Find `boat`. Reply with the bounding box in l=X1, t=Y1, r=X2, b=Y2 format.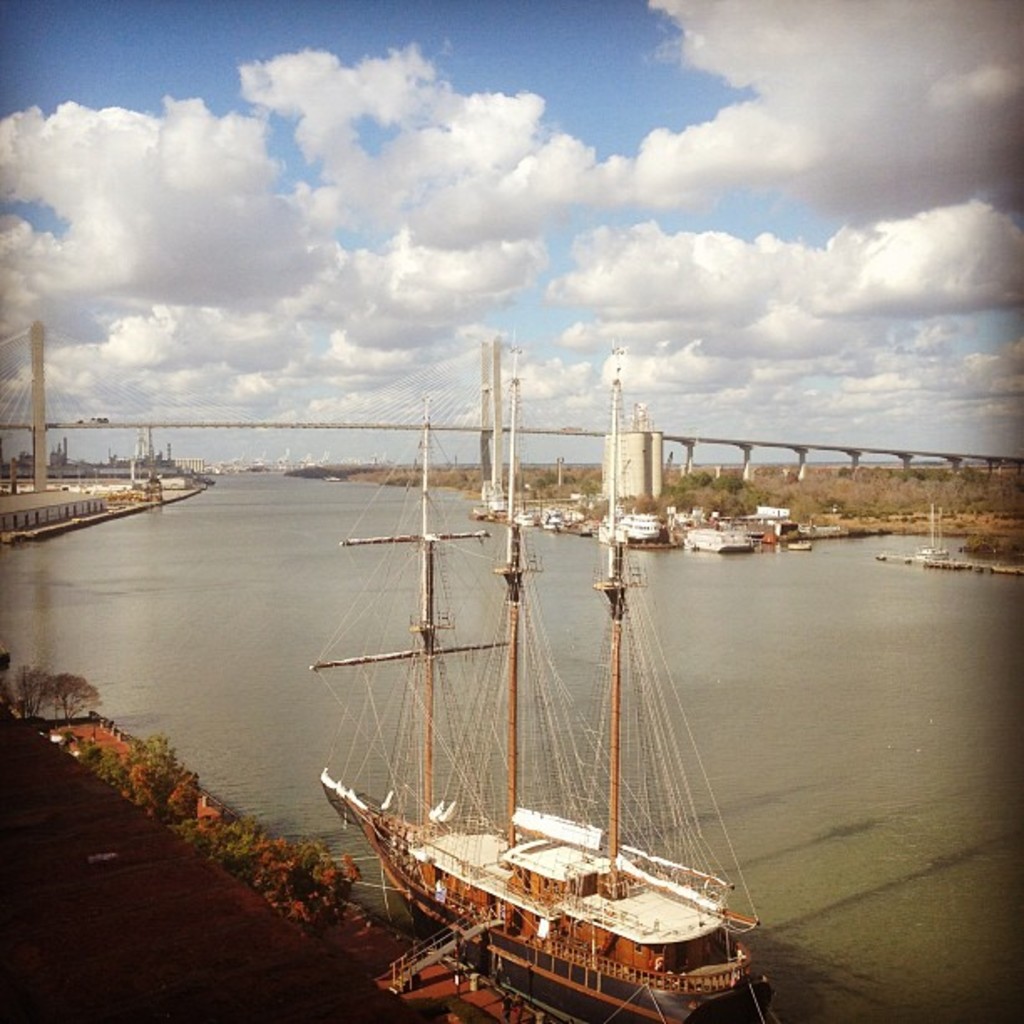
l=609, t=509, r=663, b=540.
